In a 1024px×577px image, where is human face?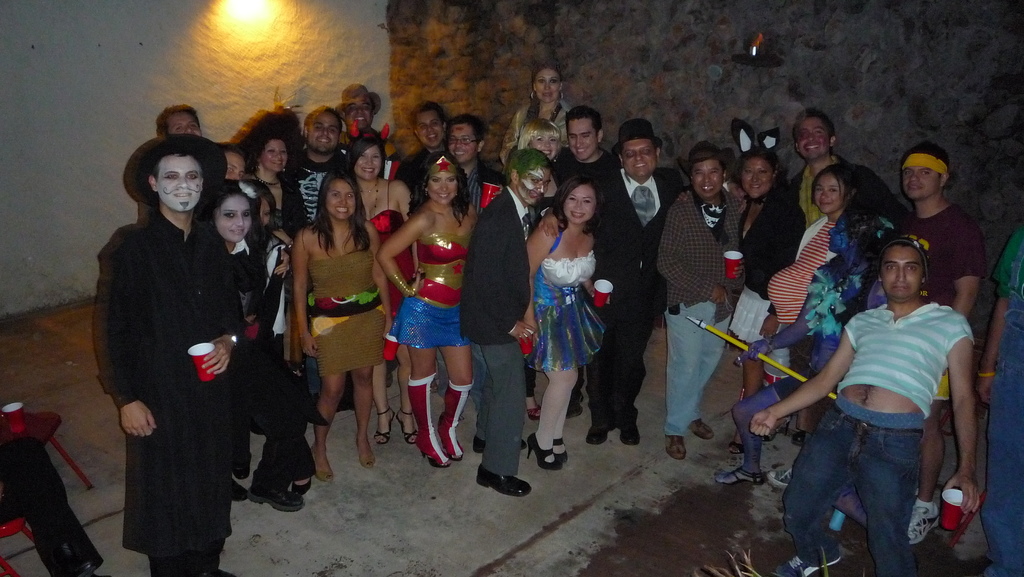
534/69/557/103.
